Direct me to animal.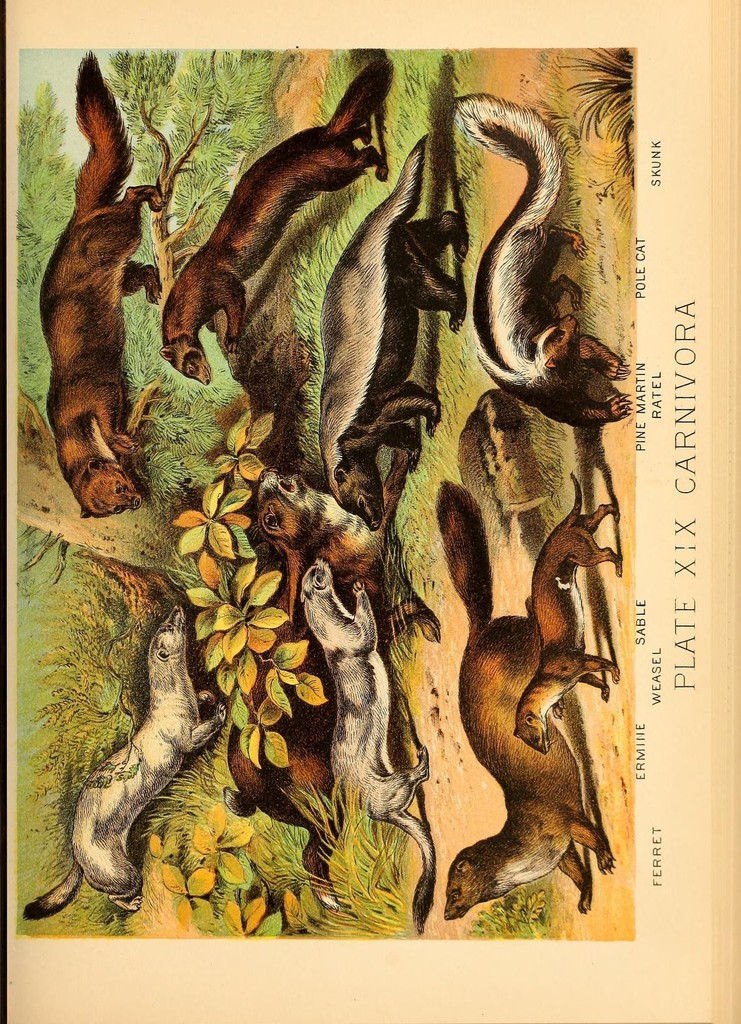
Direction: region(21, 602, 228, 922).
